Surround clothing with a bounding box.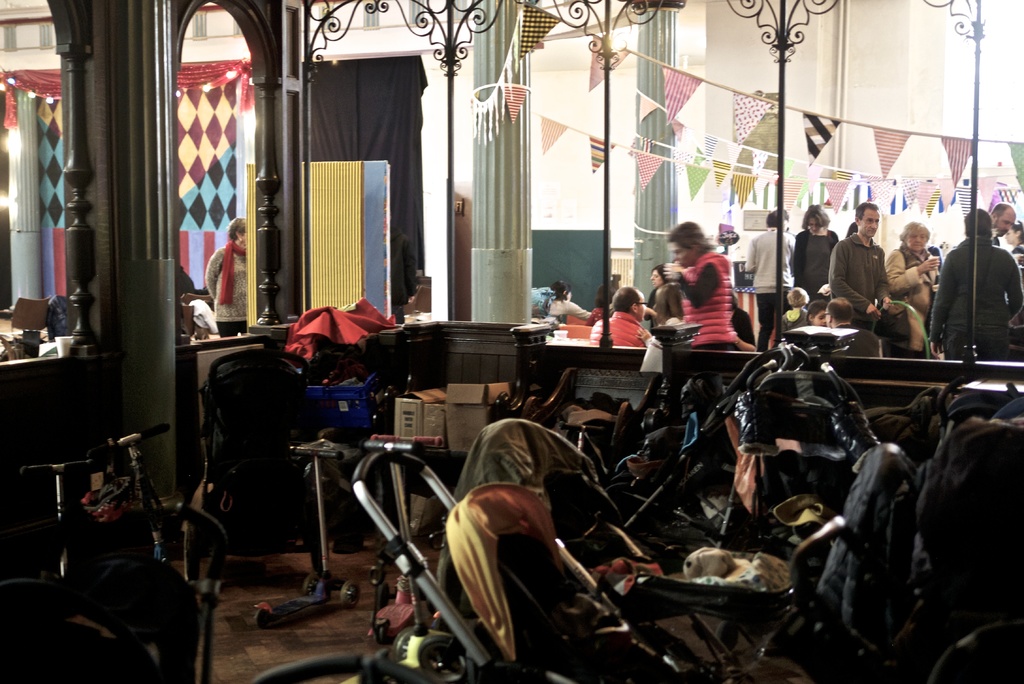
left=204, top=238, right=246, bottom=339.
